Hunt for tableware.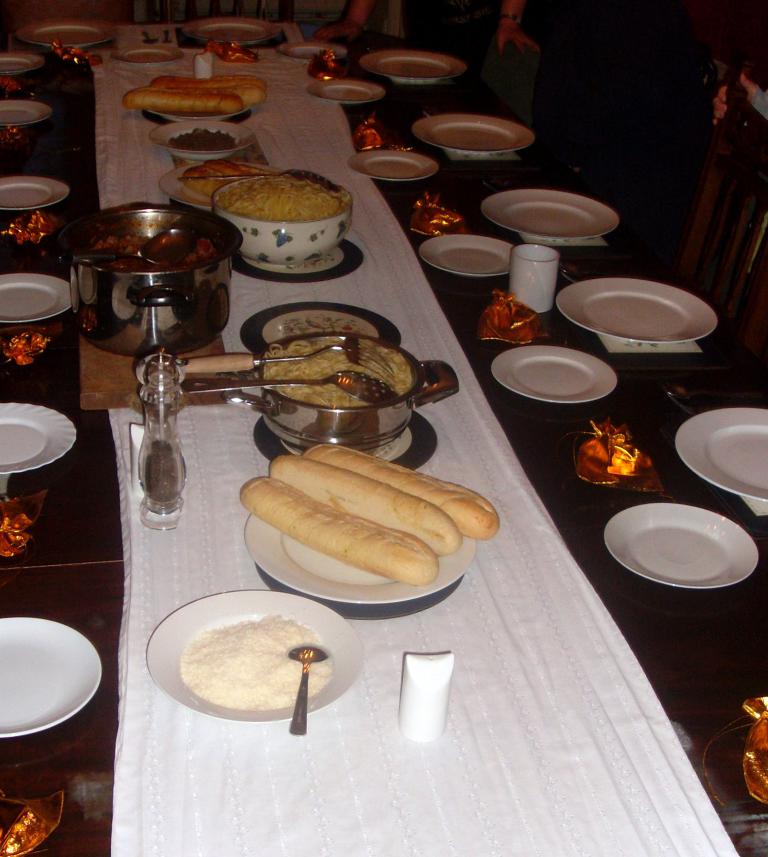
Hunted down at 185 16 281 43.
